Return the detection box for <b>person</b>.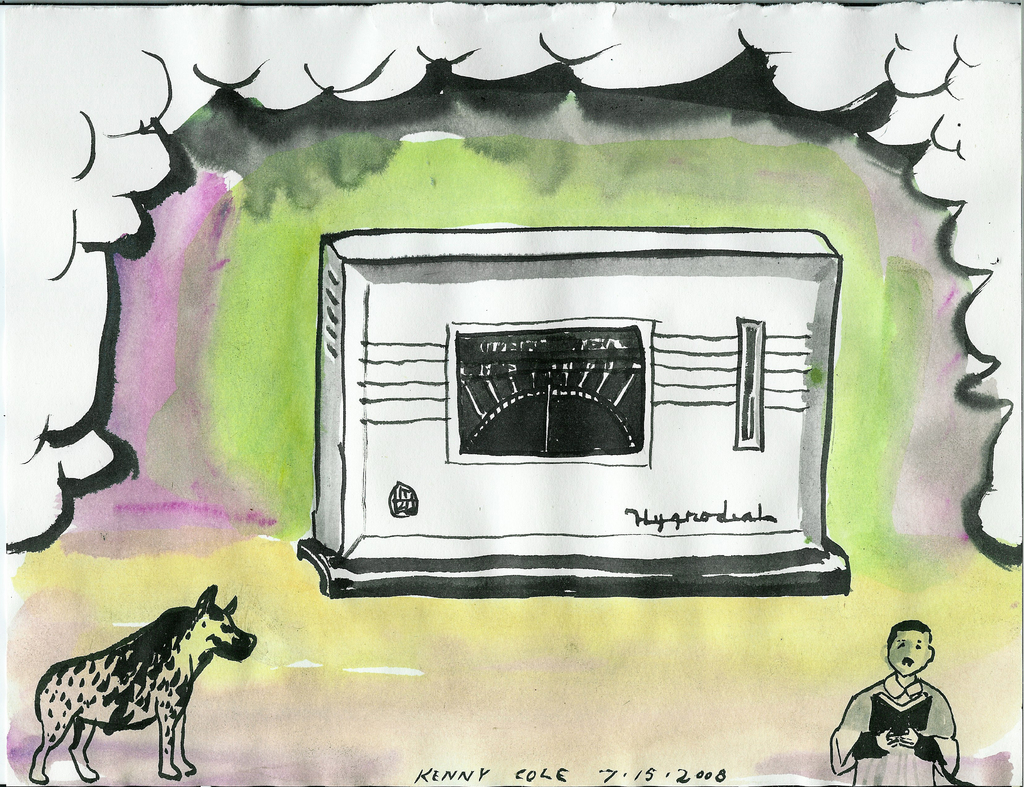
(831,625,960,786).
